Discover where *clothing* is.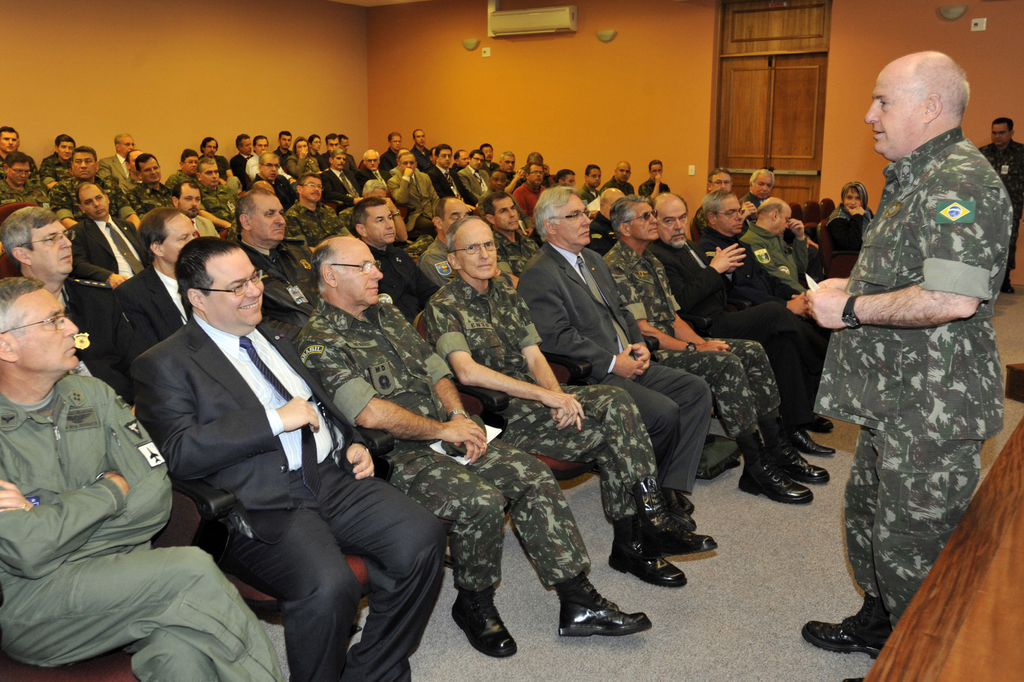
Discovered at BBox(93, 149, 134, 180).
